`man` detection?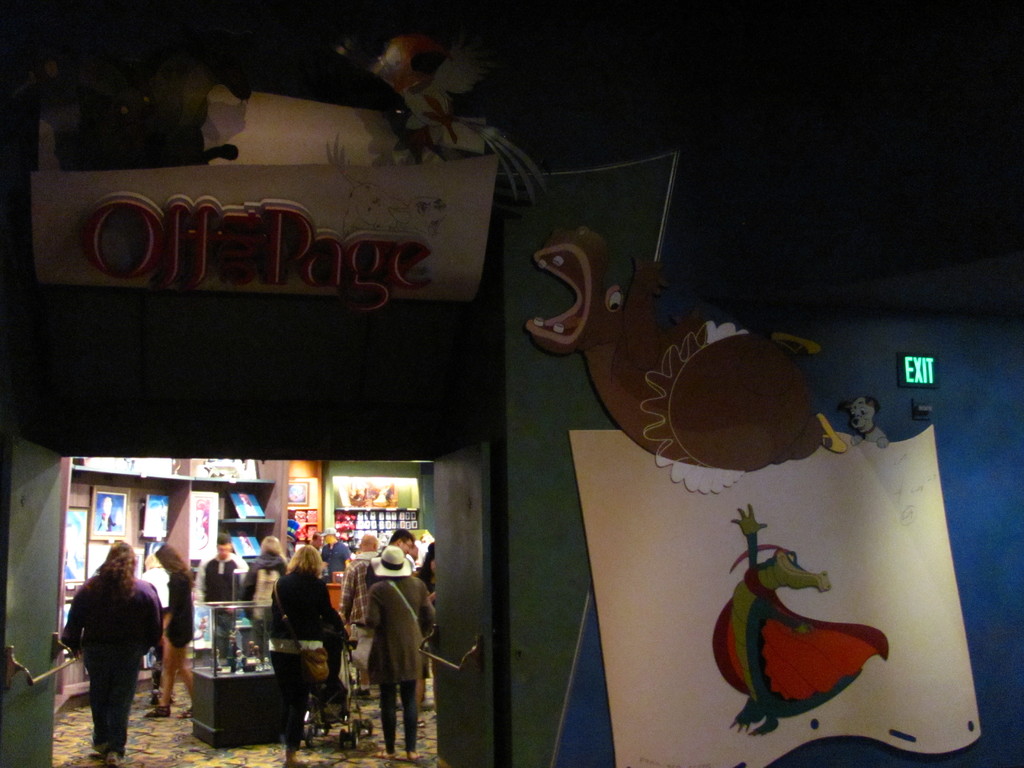
<bbox>385, 529, 415, 567</bbox>
